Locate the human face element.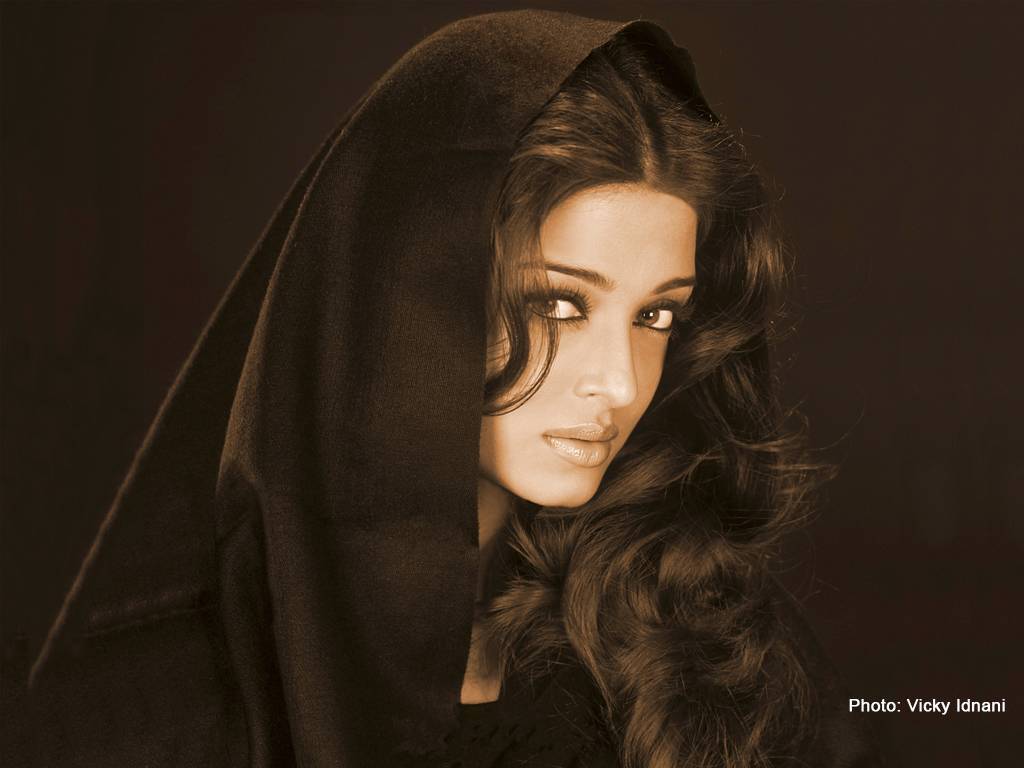
Element bbox: x1=480, y1=181, x2=695, y2=507.
